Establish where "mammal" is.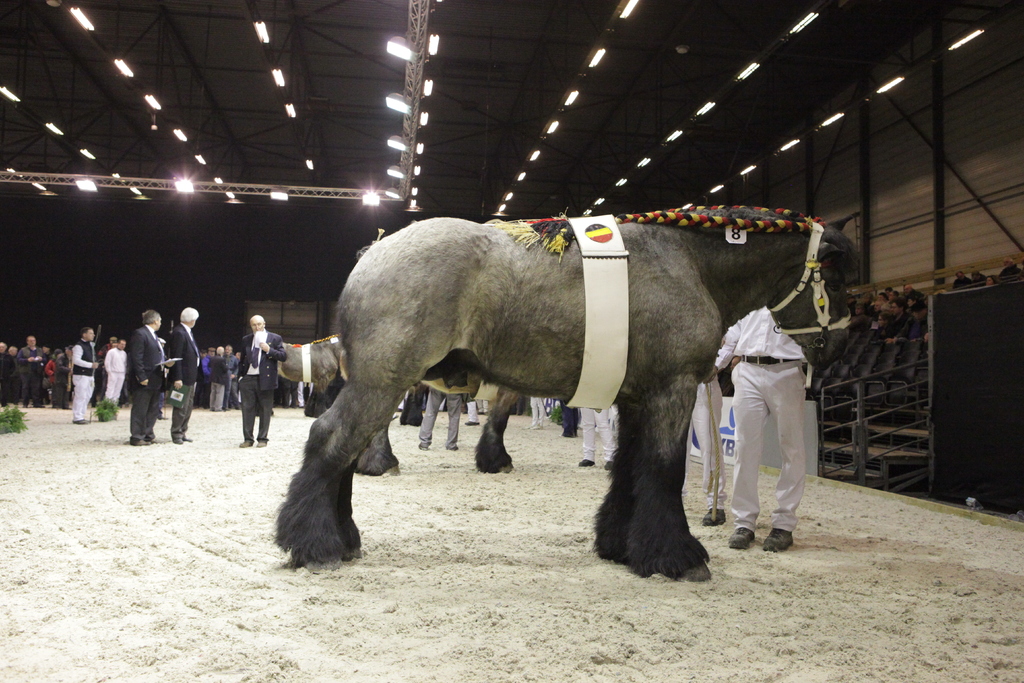
Established at detection(169, 308, 201, 443).
